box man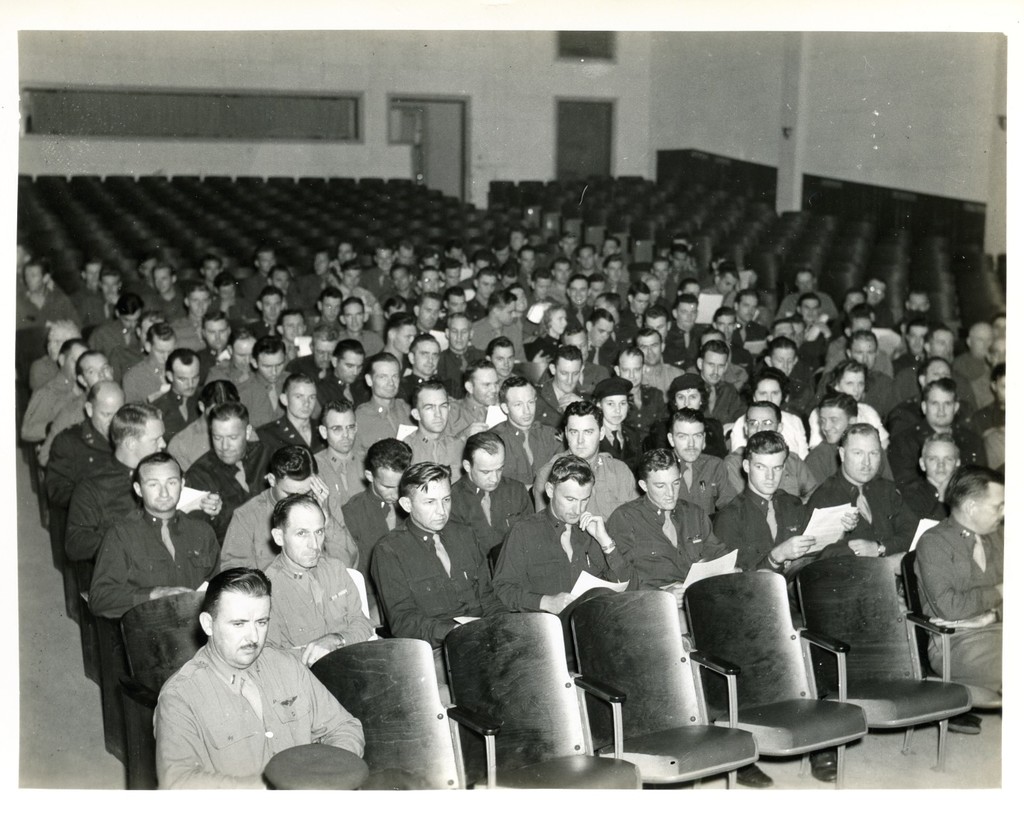
locate(323, 289, 342, 327)
